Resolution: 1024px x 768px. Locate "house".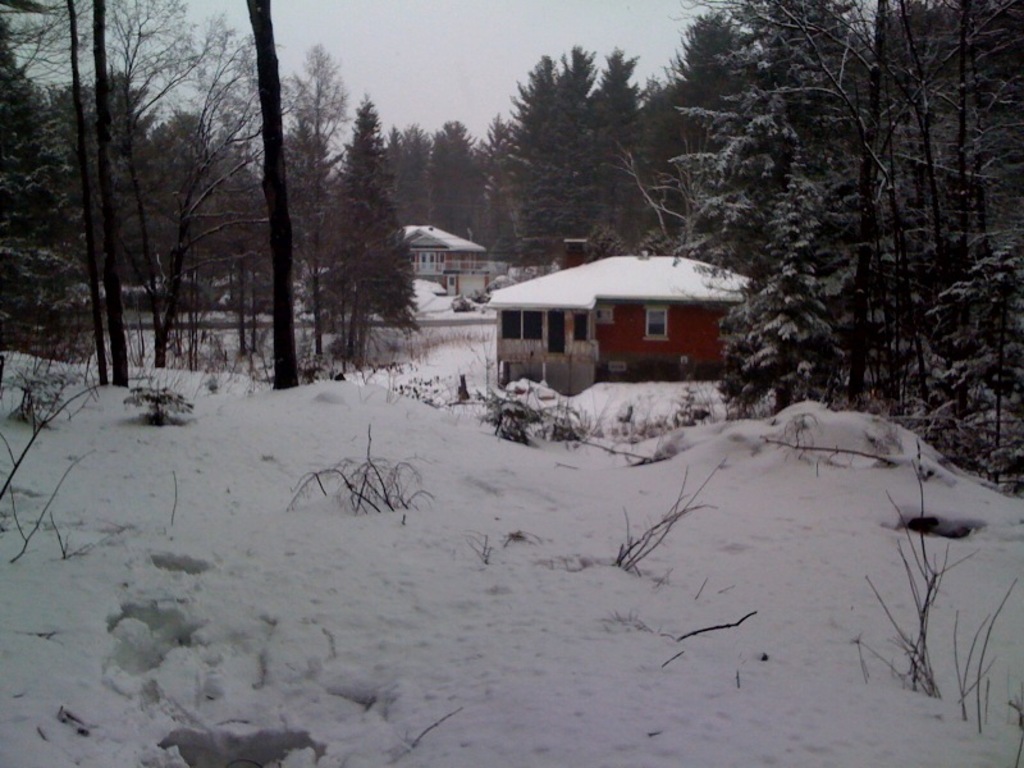
443/253/564/296.
